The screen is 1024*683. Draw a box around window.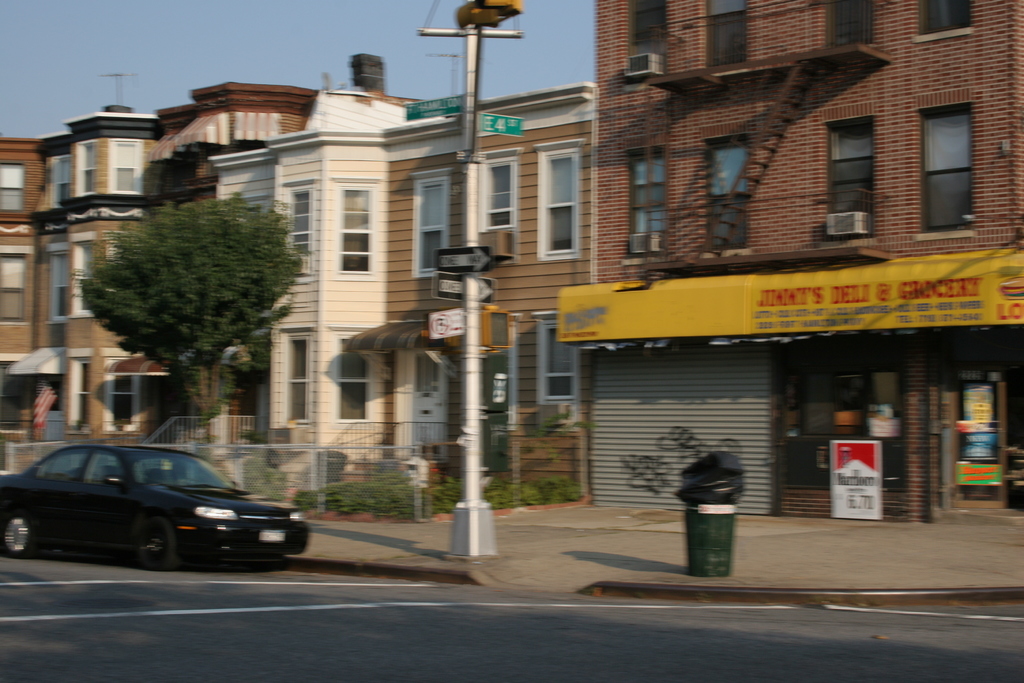
[102, 136, 144, 201].
